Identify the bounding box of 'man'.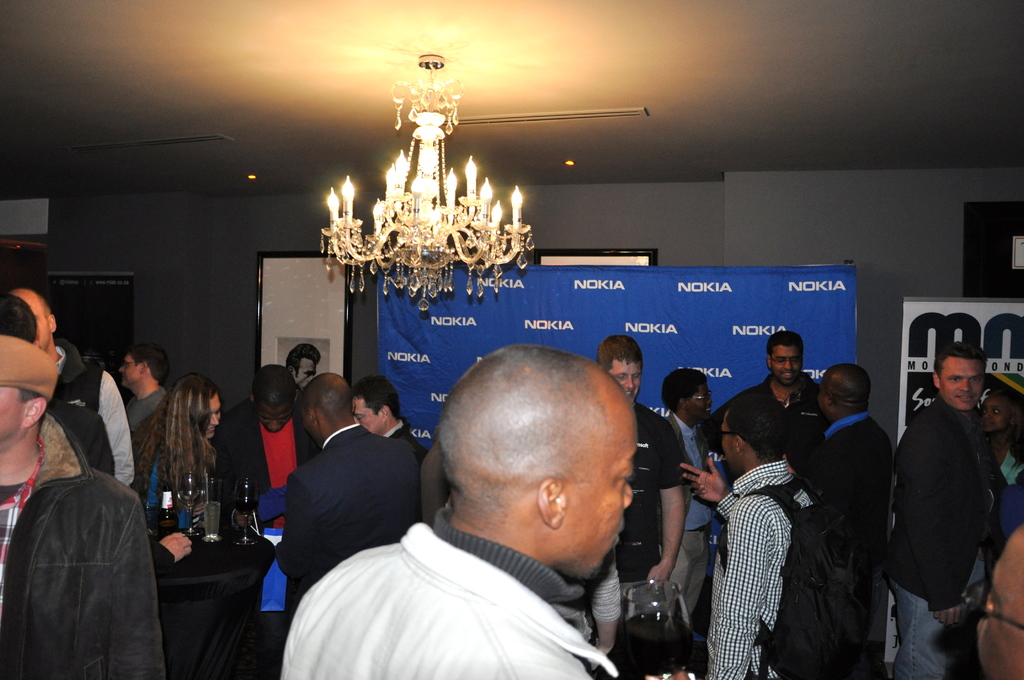
[x1=280, y1=351, x2=725, y2=675].
